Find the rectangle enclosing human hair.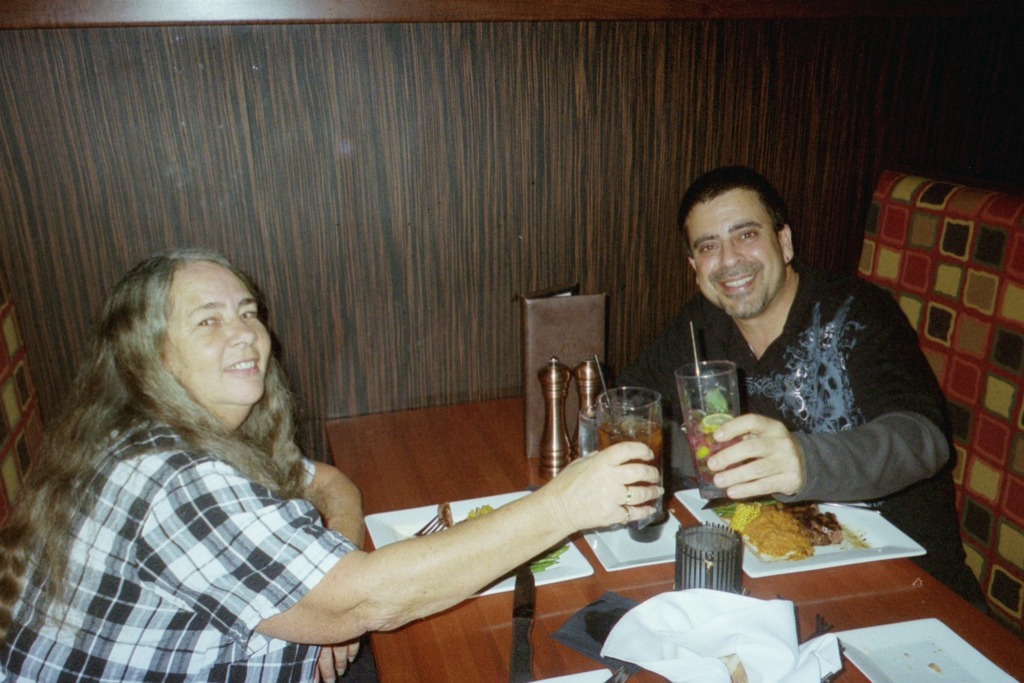
<region>0, 249, 301, 628</region>.
